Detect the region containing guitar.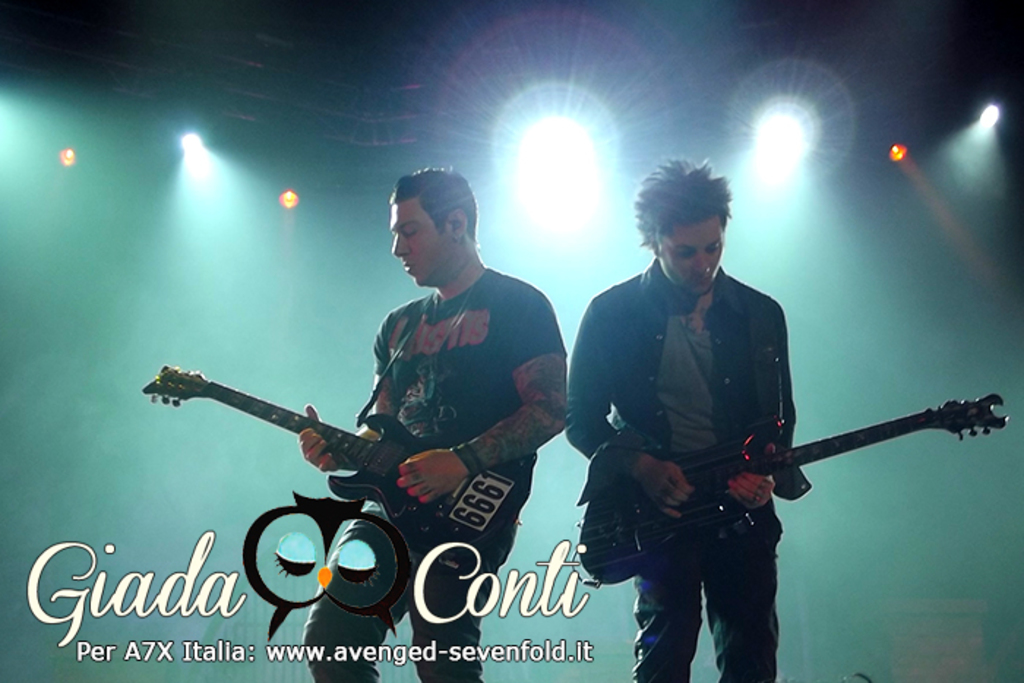
[138, 363, 519, 586].
